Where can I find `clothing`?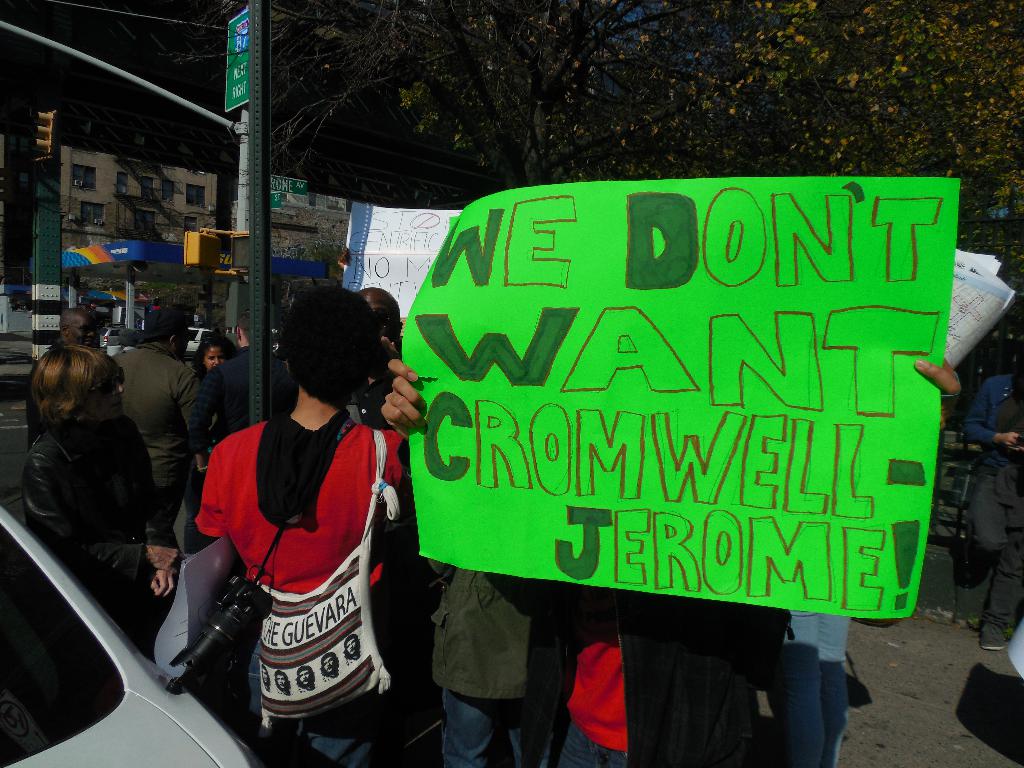
You can find it at l=780, t=605, r=847, b=760.
